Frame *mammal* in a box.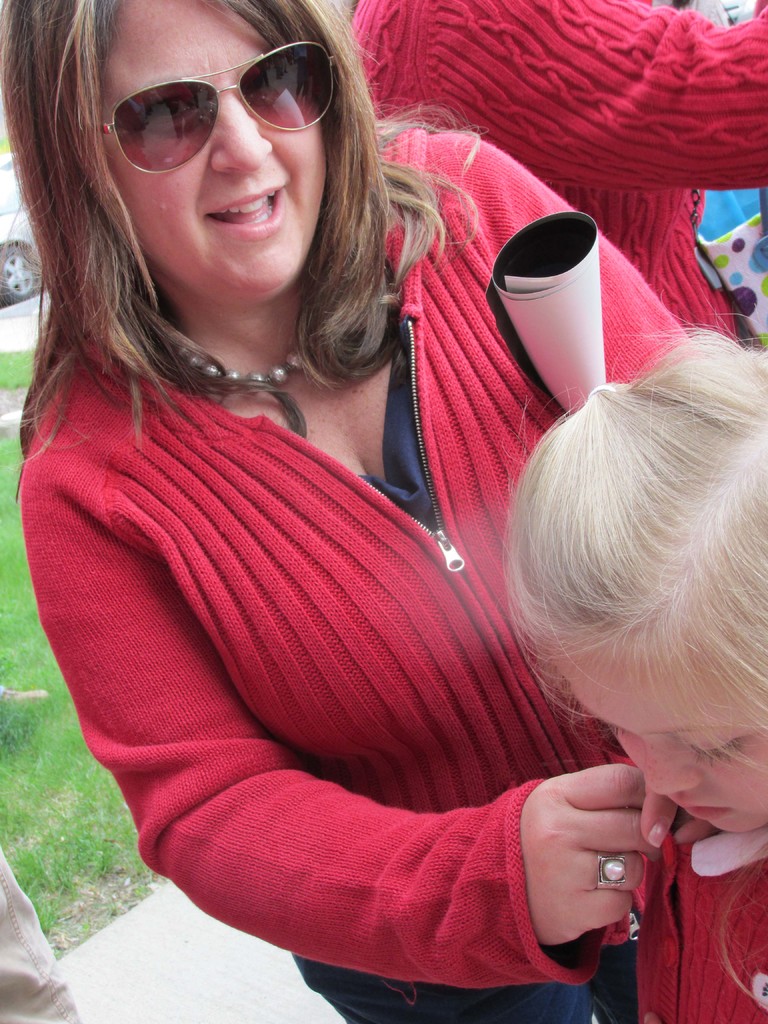
[490, 312, 767, 1023].
